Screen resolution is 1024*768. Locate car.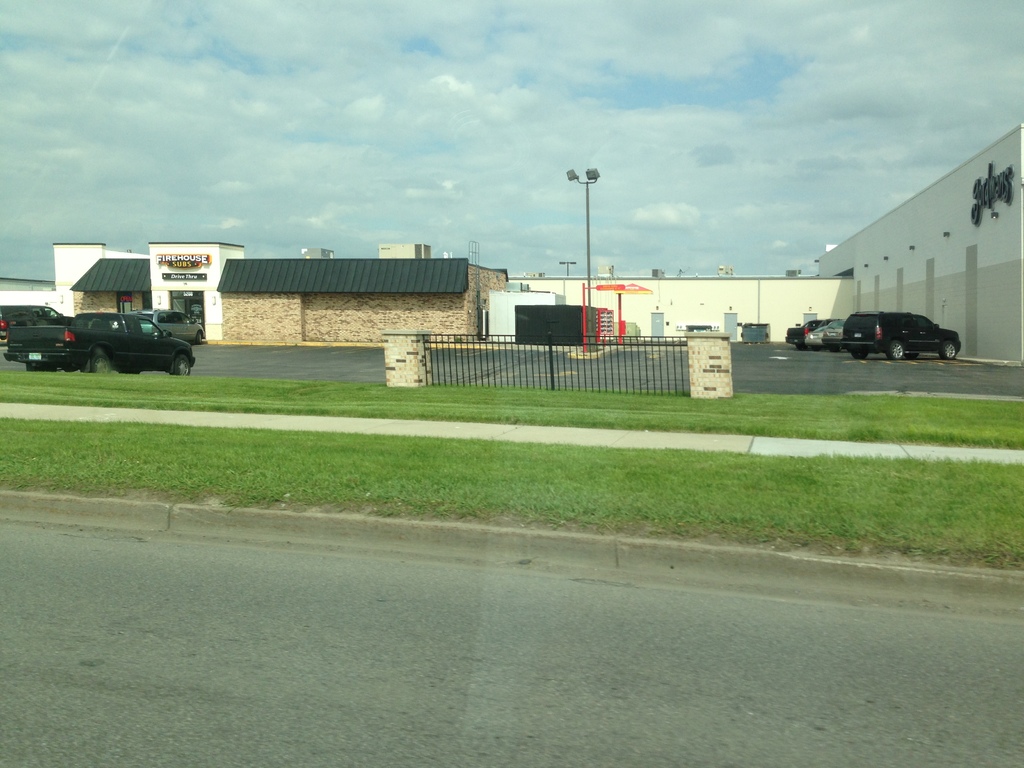
bbox=[804, 319, 844, 353].
